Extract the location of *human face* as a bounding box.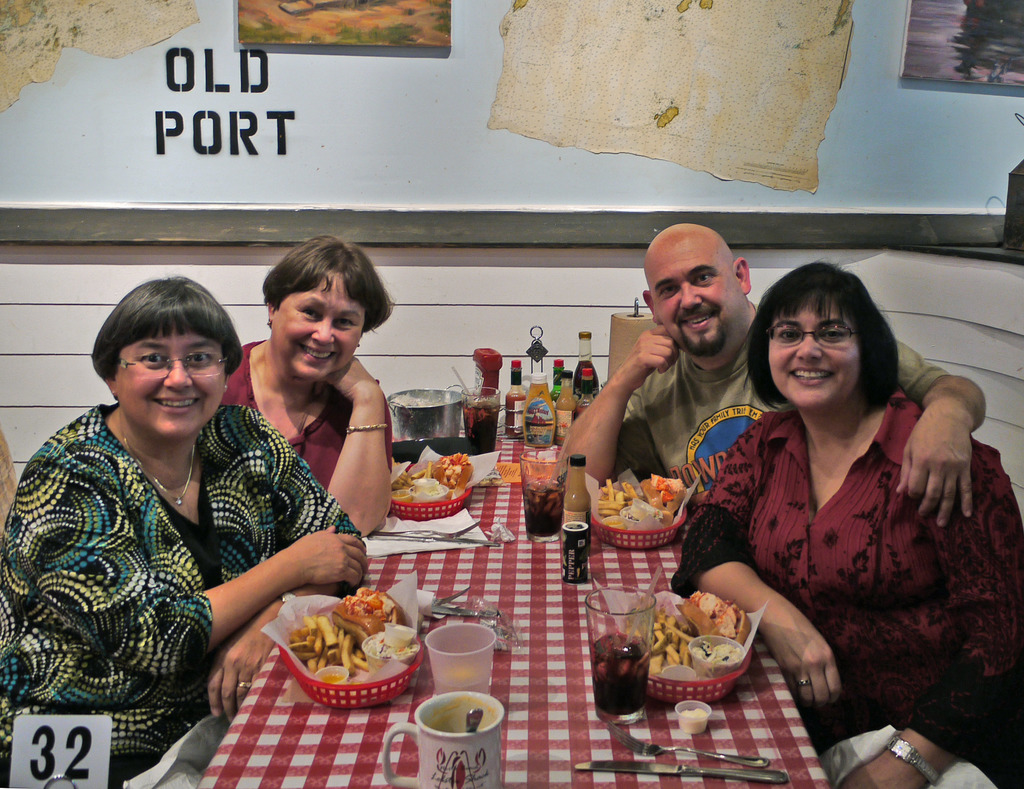
bbox=[115, 321, 228, 437].
